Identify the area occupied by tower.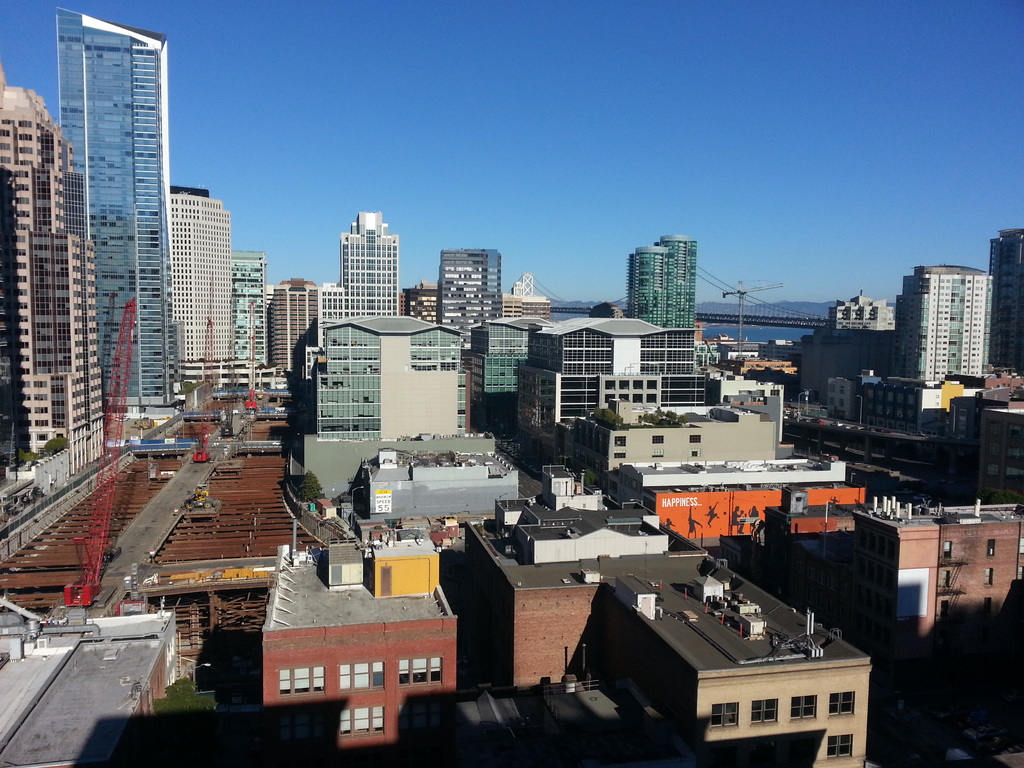
Area: [993, 230, 1022, 388].
